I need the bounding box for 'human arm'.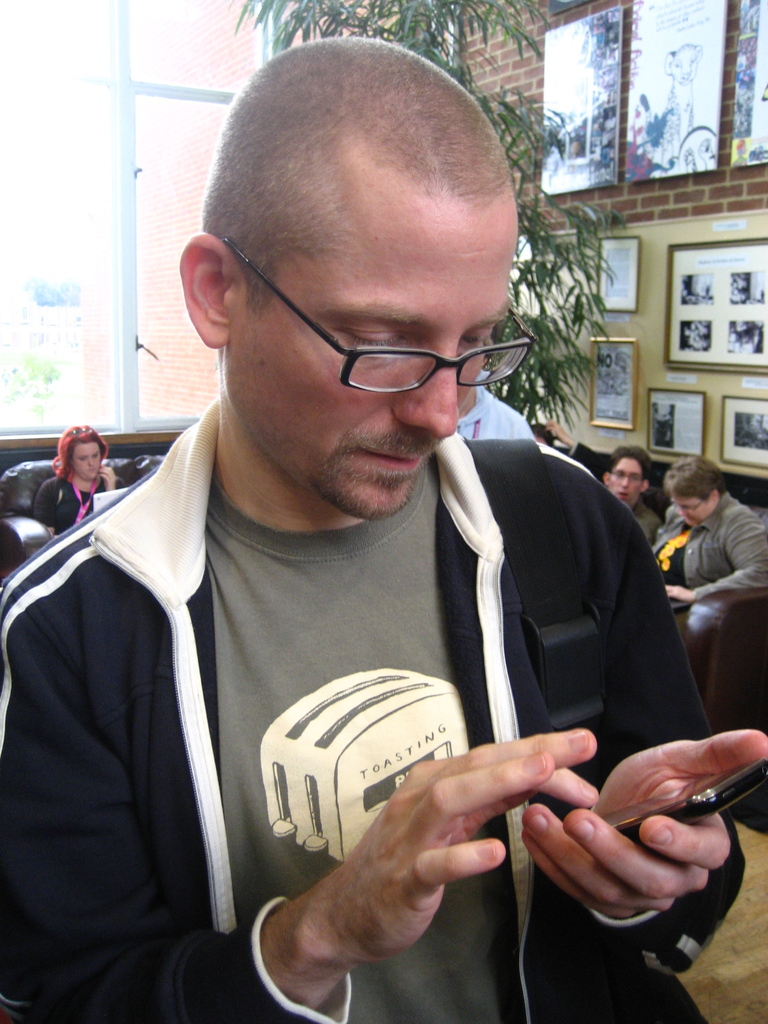
Here it is: l=34, t=488, r=67, b=545.
